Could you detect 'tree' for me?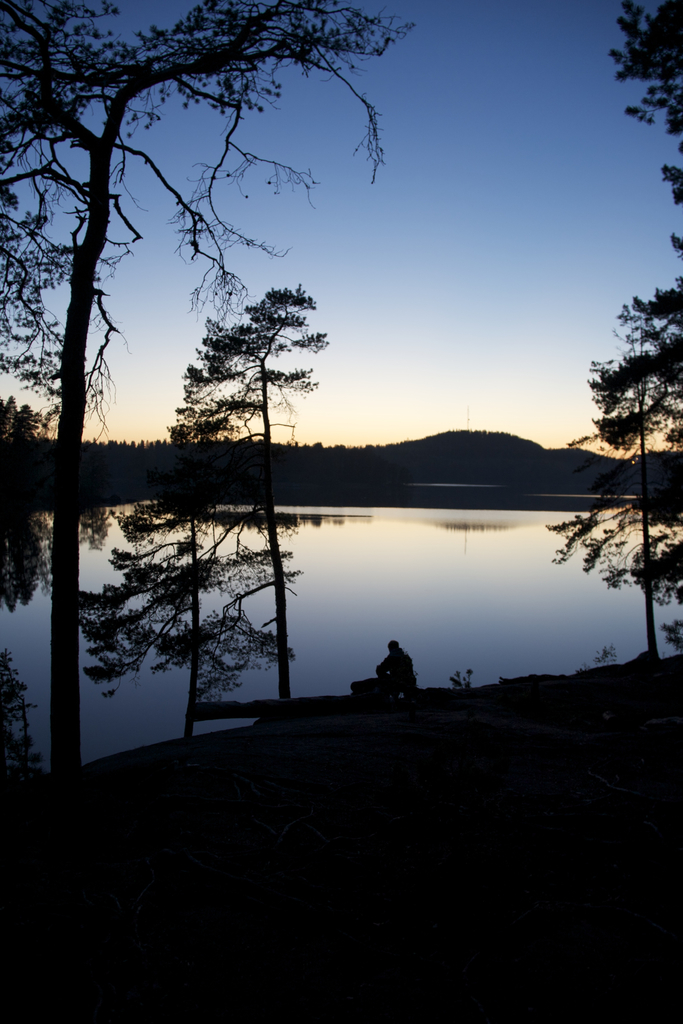
Detection result: <region>595, 1, 682, 218</region>.
